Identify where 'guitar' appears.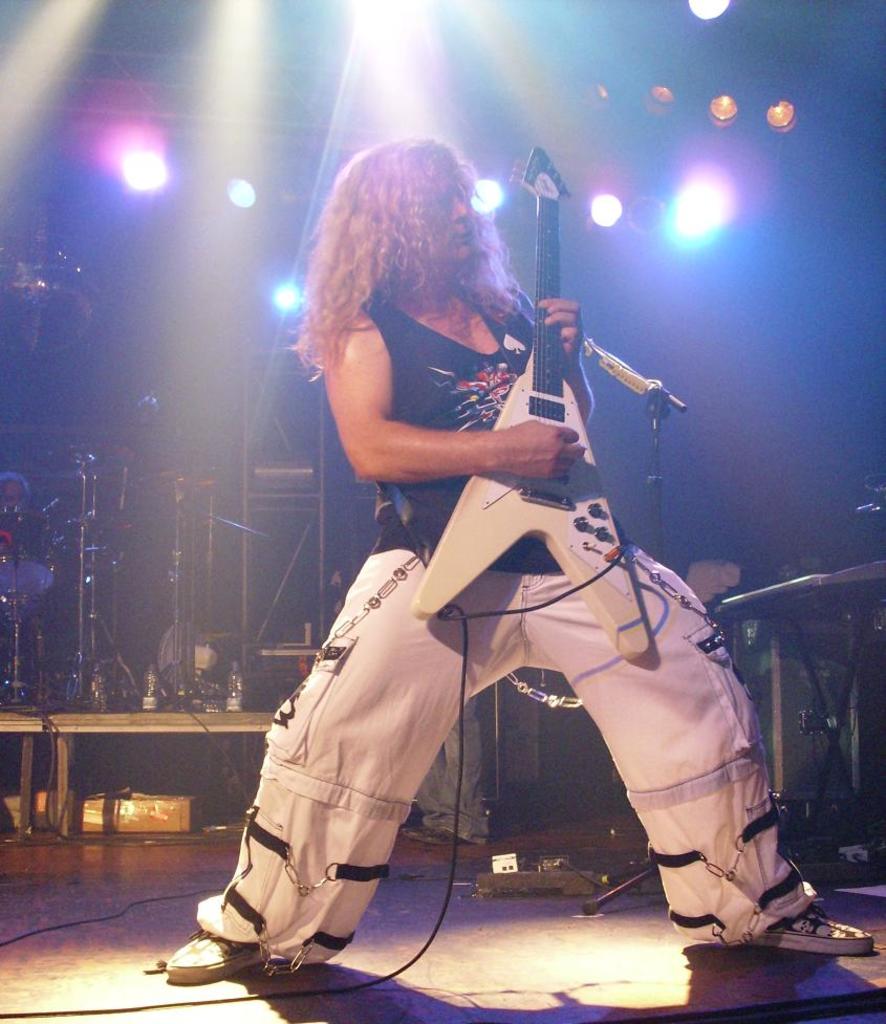
Appears at l=410, t=140, r=656, b=662.
